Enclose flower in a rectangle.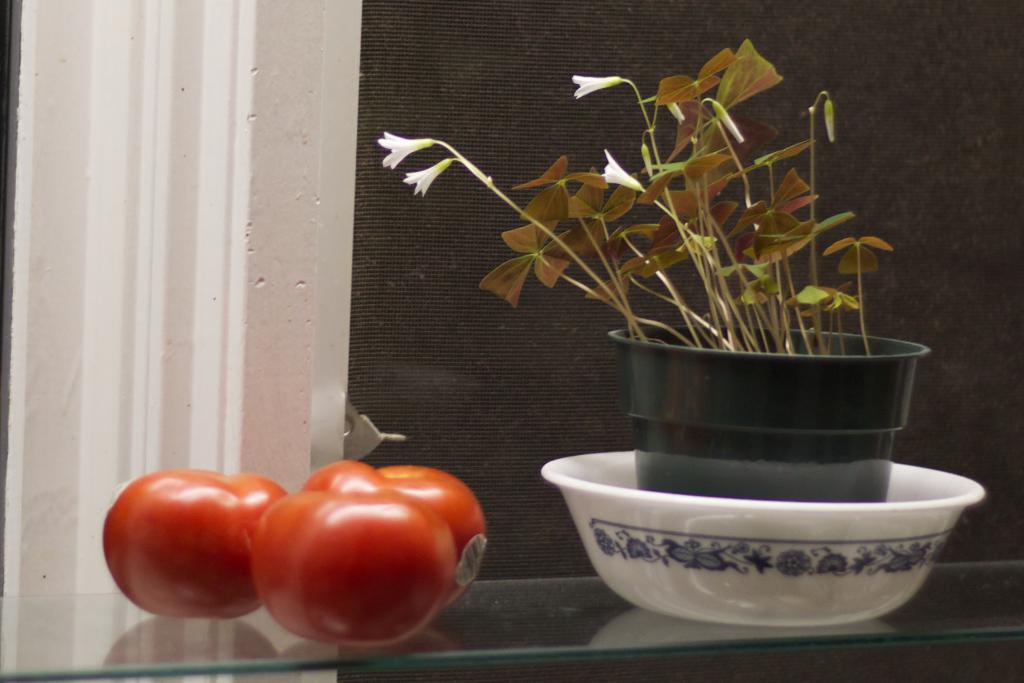
714 102 745 145.
